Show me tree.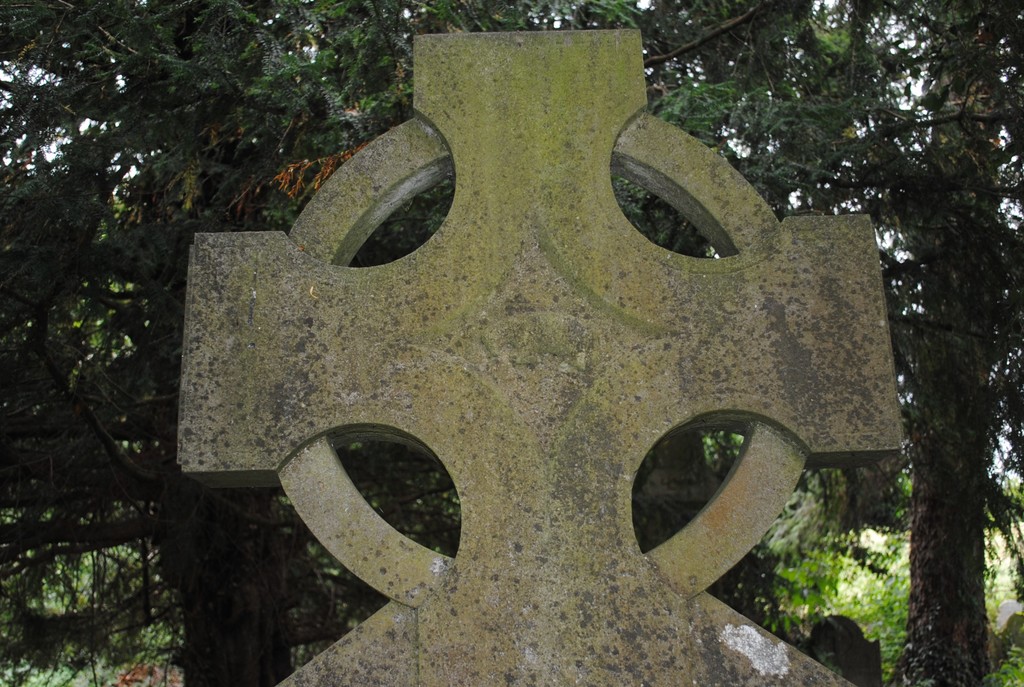
tree is here: rect(892, 0, 996, 686).
